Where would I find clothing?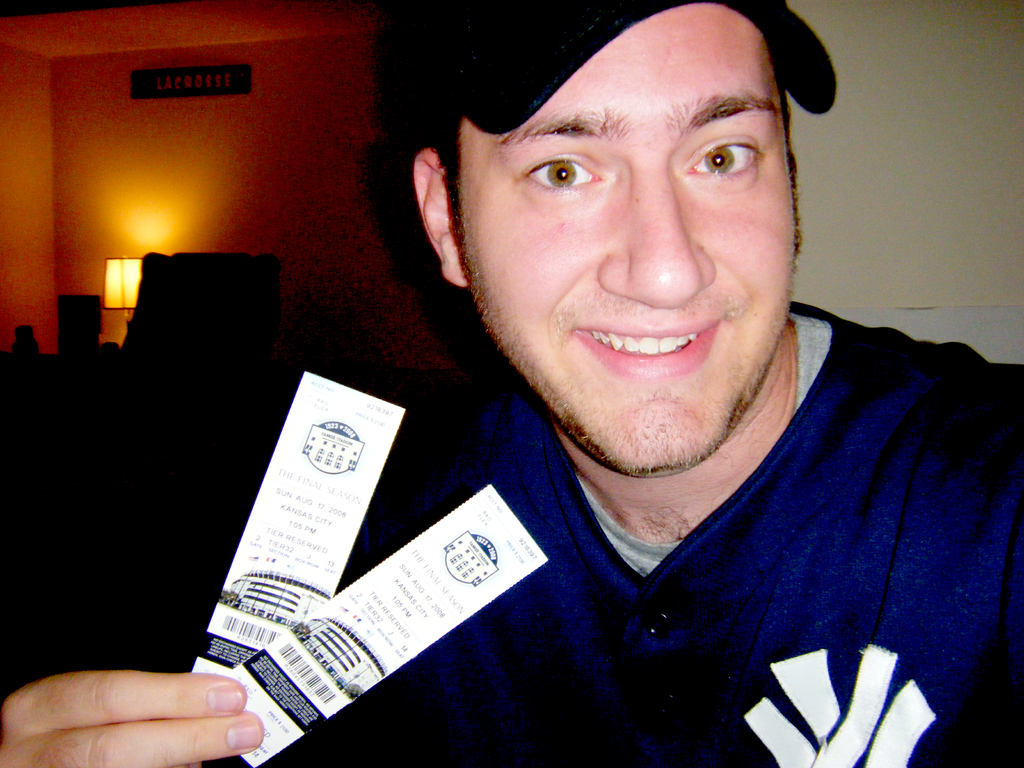
At locate(0, 296, 1023, 767).
